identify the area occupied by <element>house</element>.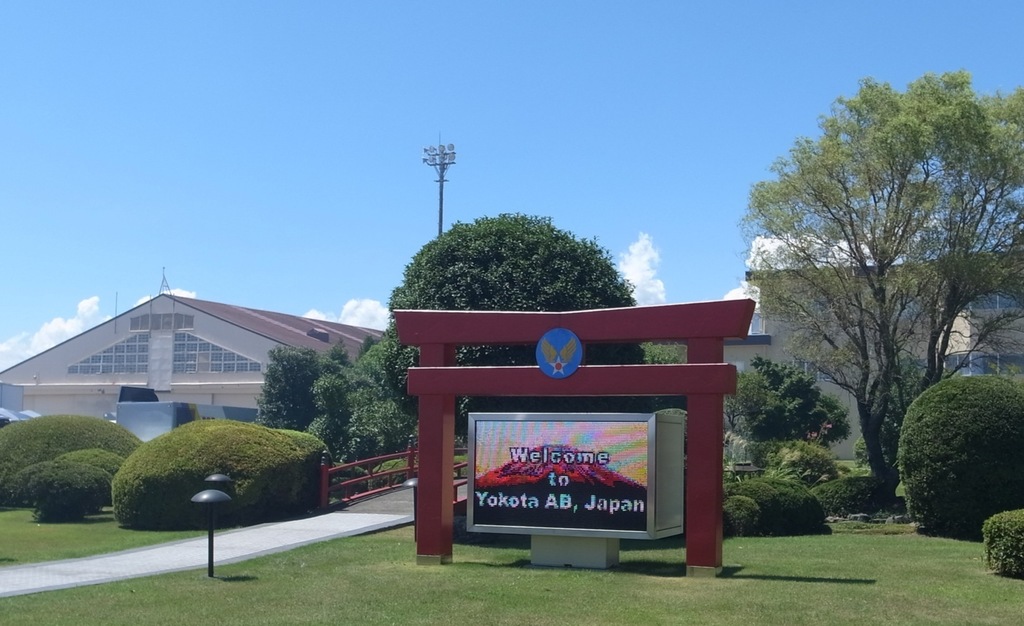
Area: 938,217,1023,388.
